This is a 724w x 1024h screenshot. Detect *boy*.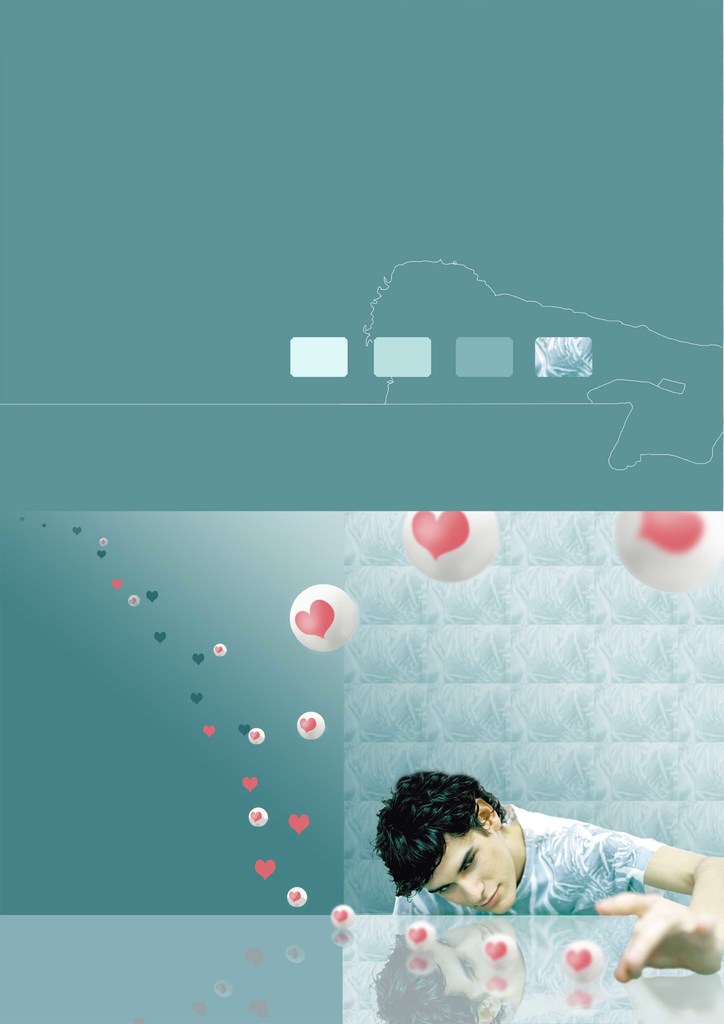
select_region(359, 773, 643, 954).
